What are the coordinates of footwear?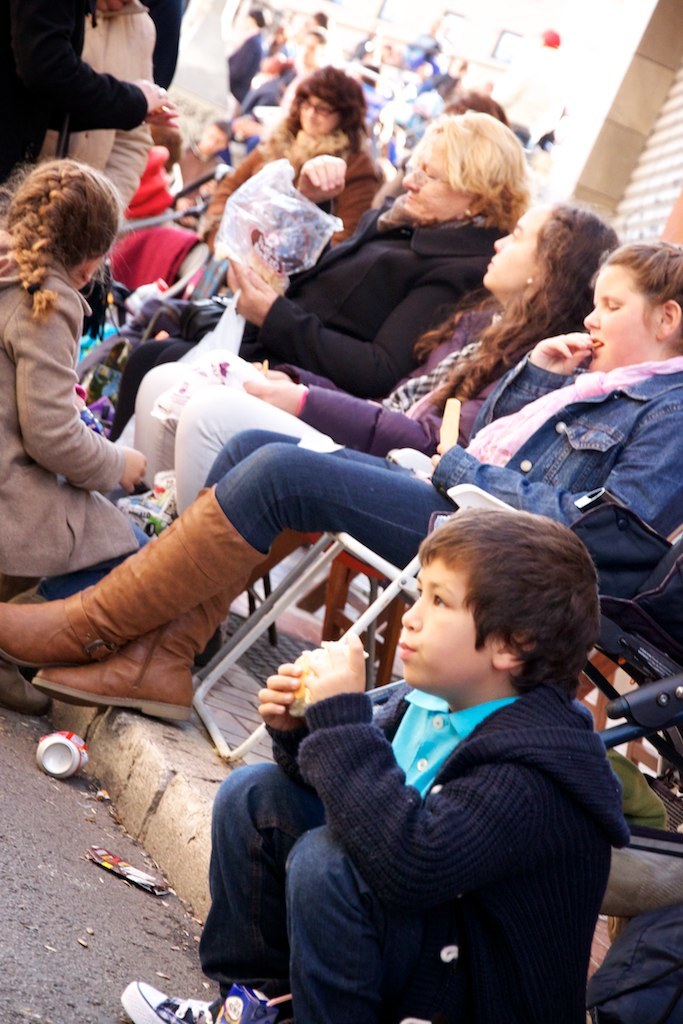
(38, 519, 322, 719).
